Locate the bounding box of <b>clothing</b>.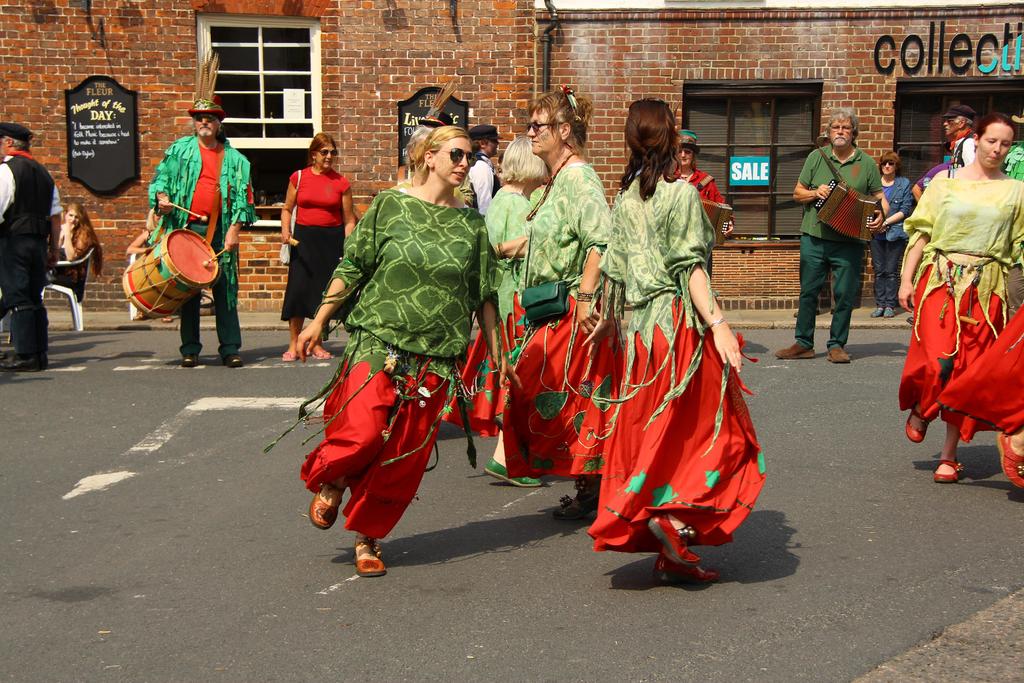
Bounding box: 481,190,538,451.
